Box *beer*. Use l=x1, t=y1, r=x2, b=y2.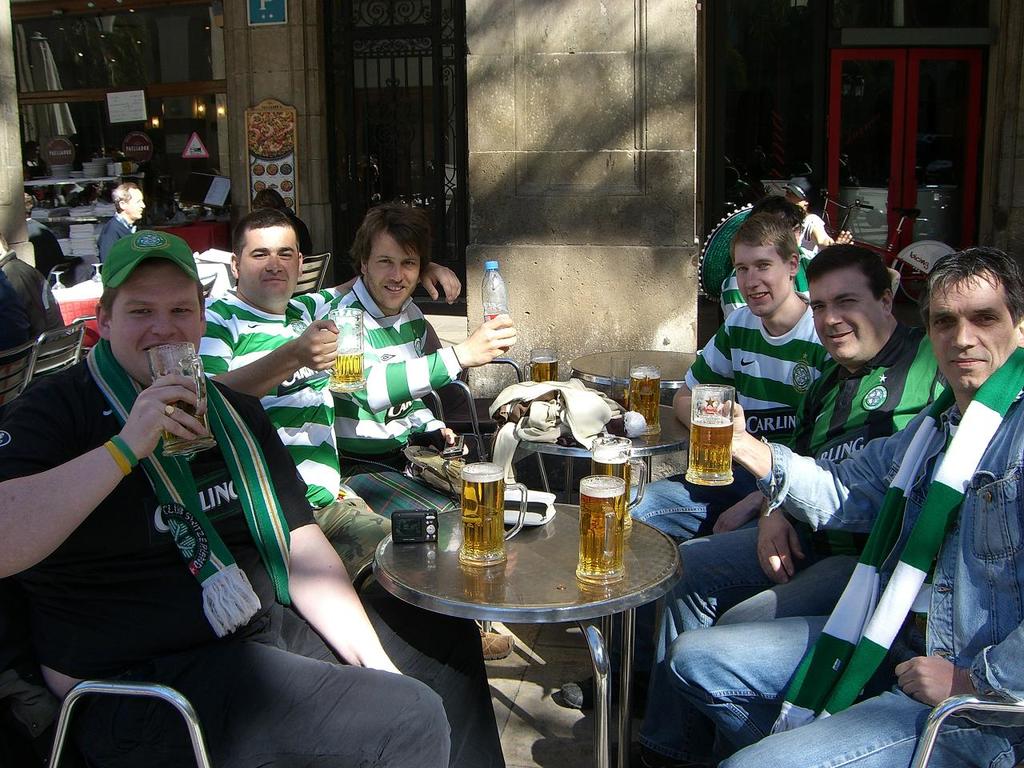
l=633, t=364, r=671, b=440.
